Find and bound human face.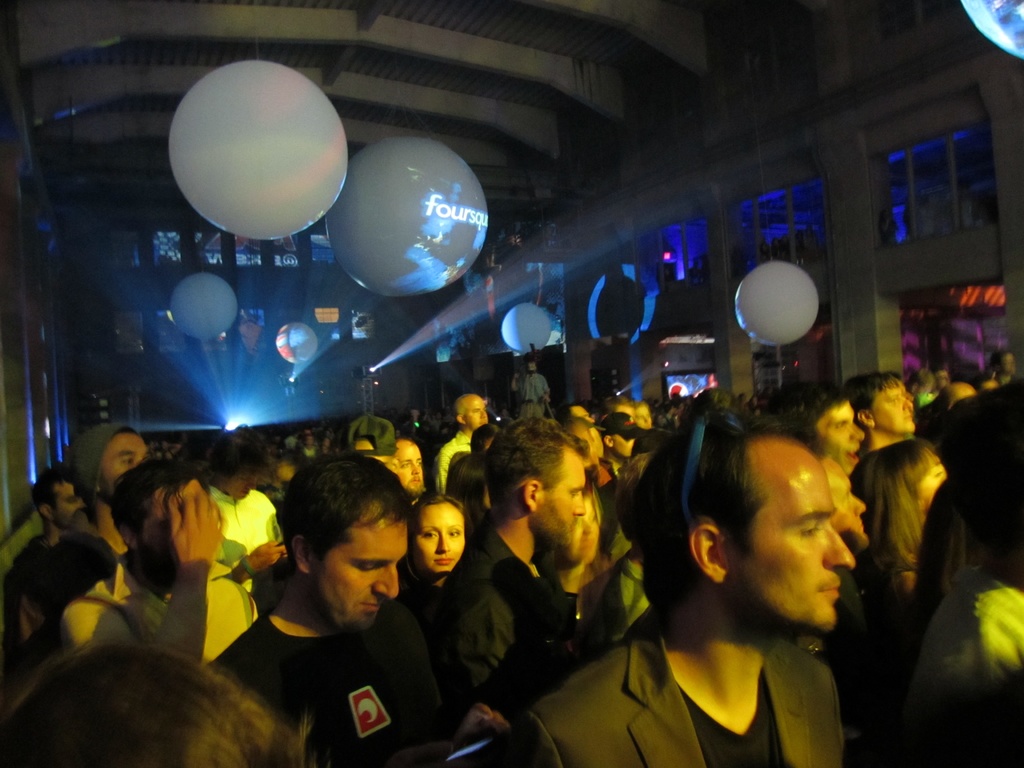
Bound: <bbox>106, 433, 146, 493</bbox>.
